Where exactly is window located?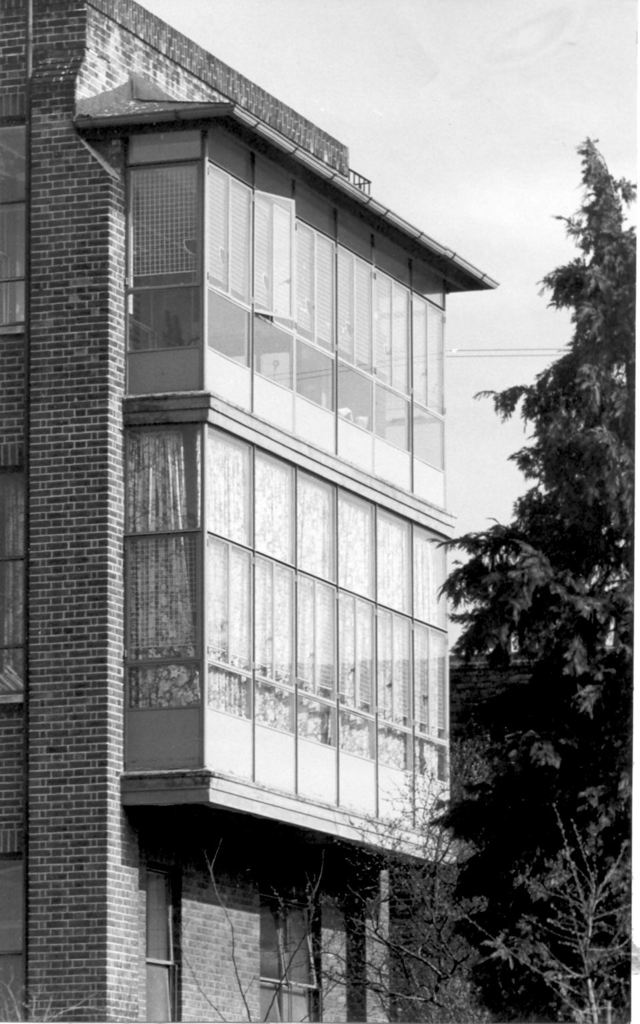
Its bounding box is 204, 162, 251, 304.
